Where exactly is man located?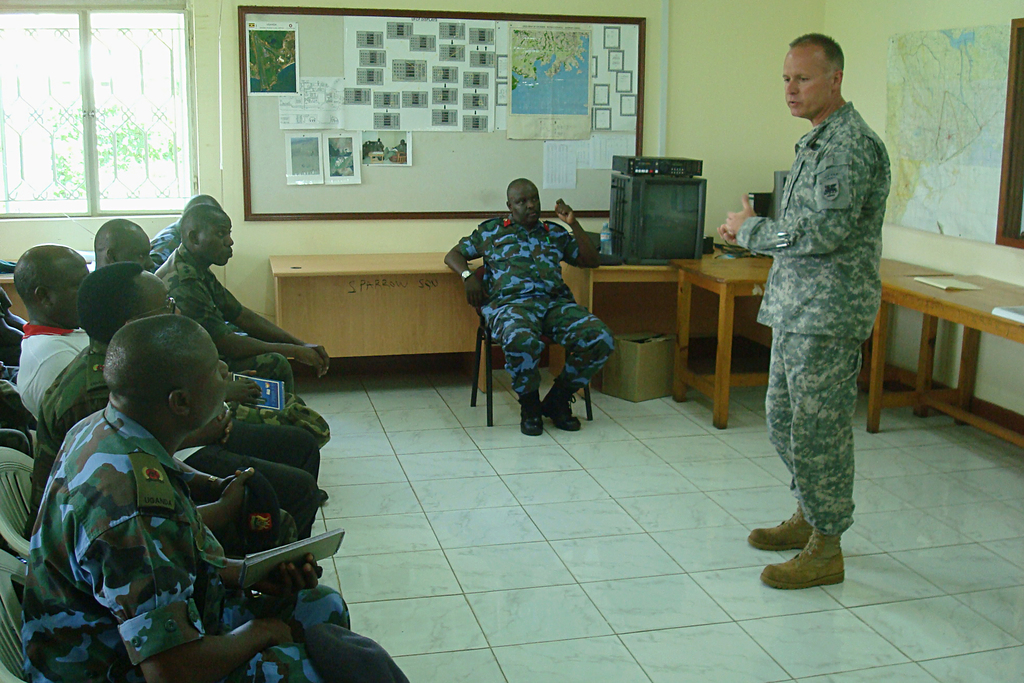
Its bounding box is 10, 242, 320, 536.
